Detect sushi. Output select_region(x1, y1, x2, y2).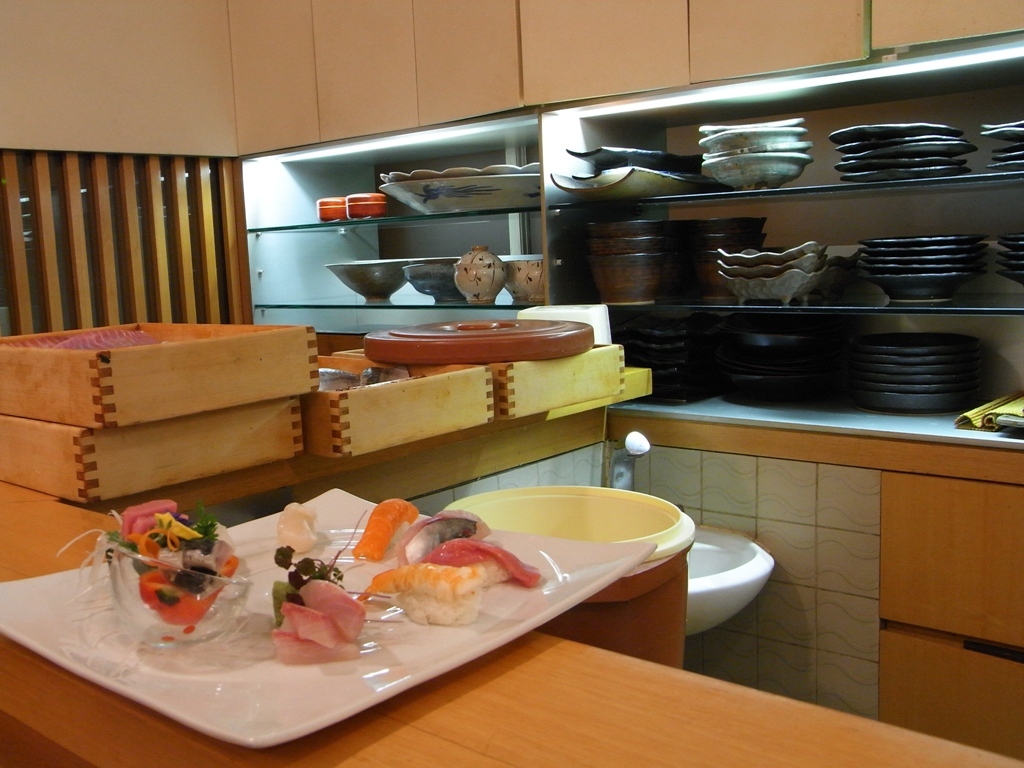
select_region(355, 567, 509, 618).
